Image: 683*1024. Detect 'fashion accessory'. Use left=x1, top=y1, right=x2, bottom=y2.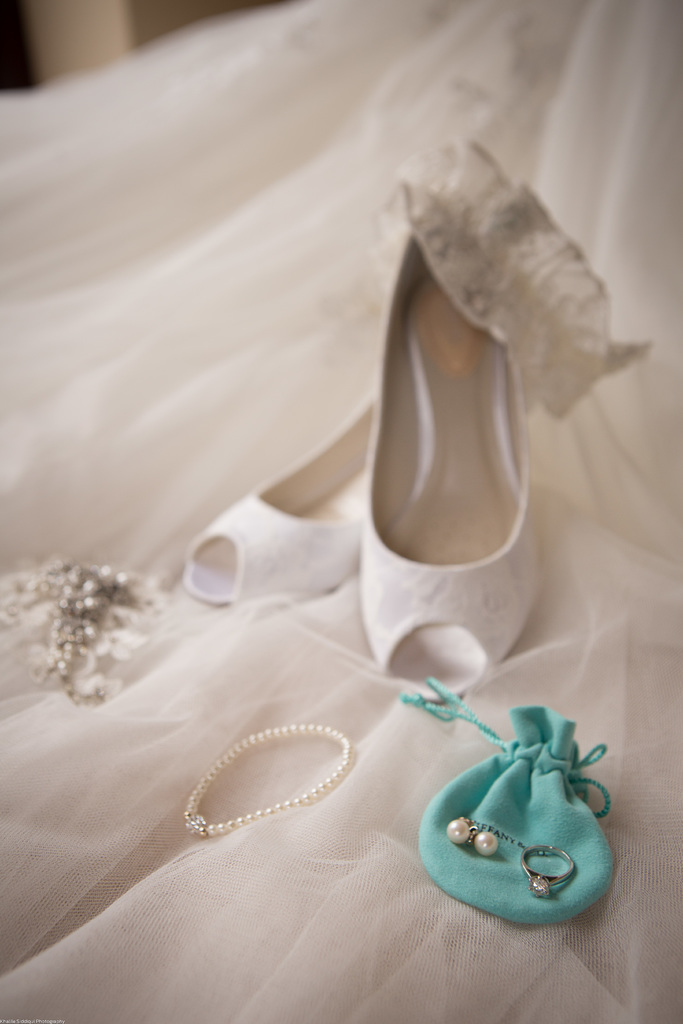
left=450, top=818, right=472, bottom=848.
